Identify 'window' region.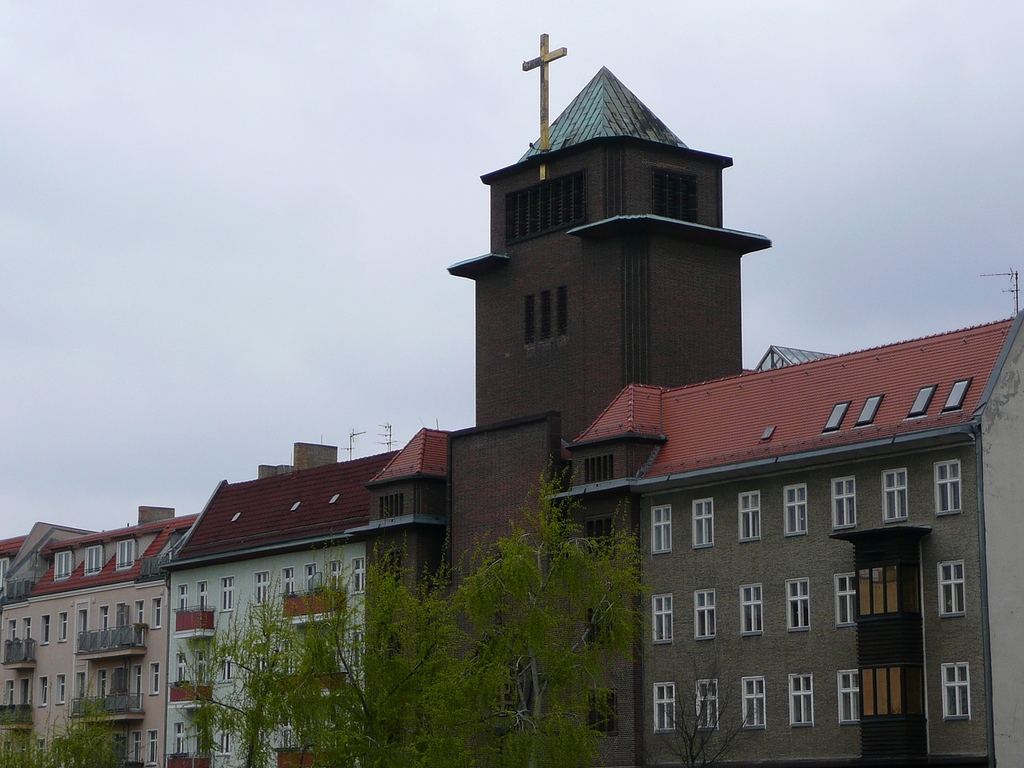
Region: box=[254, 643, 265, 674].
